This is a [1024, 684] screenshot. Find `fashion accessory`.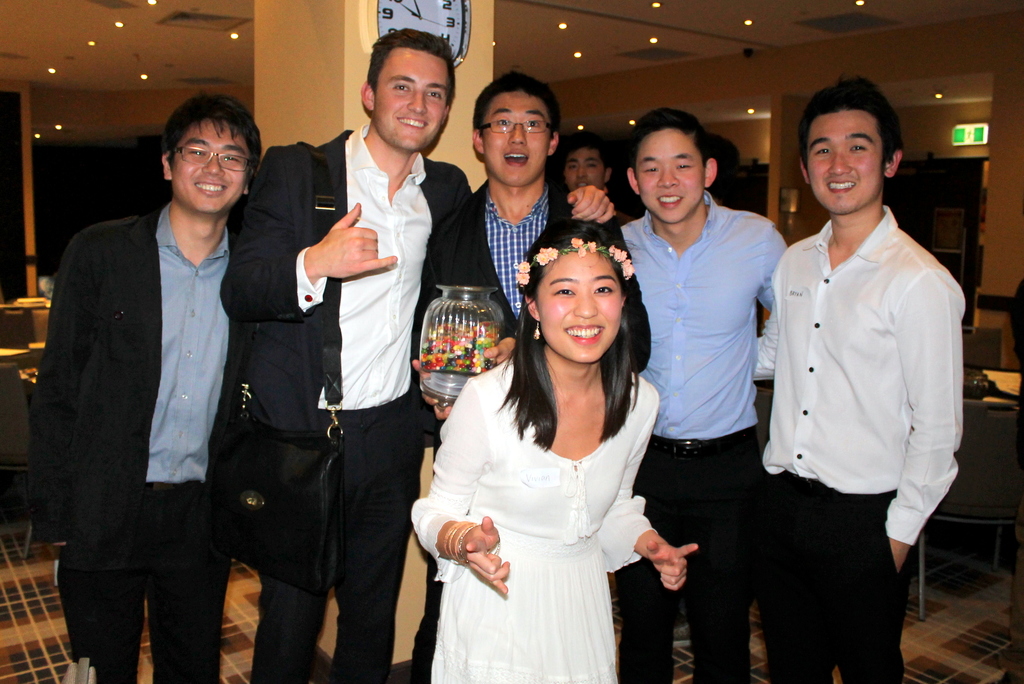
Bounding box: <bbox>449, 521, 479, 561</bbox>.
